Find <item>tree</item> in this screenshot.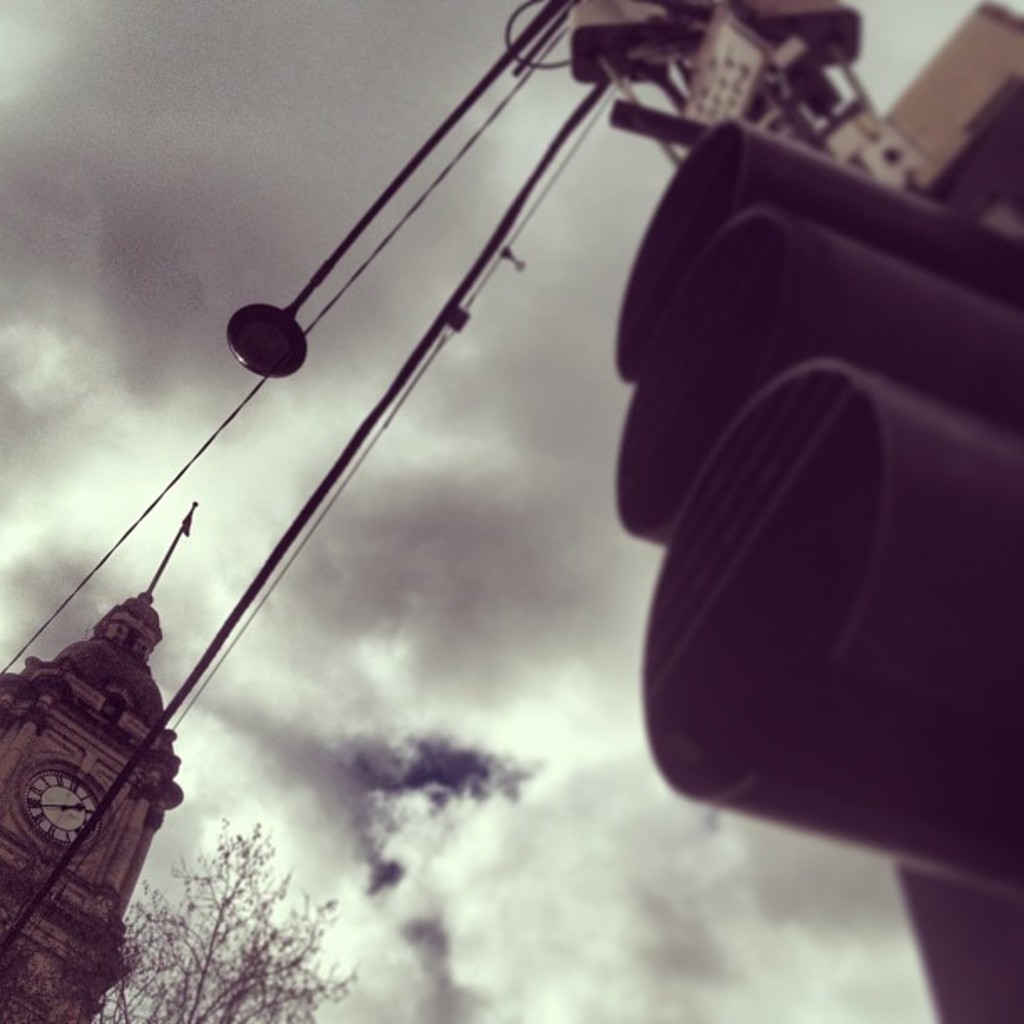
The bounding box for <item>tree</item> is left=90, top=820, right=363, bottom=1022.
